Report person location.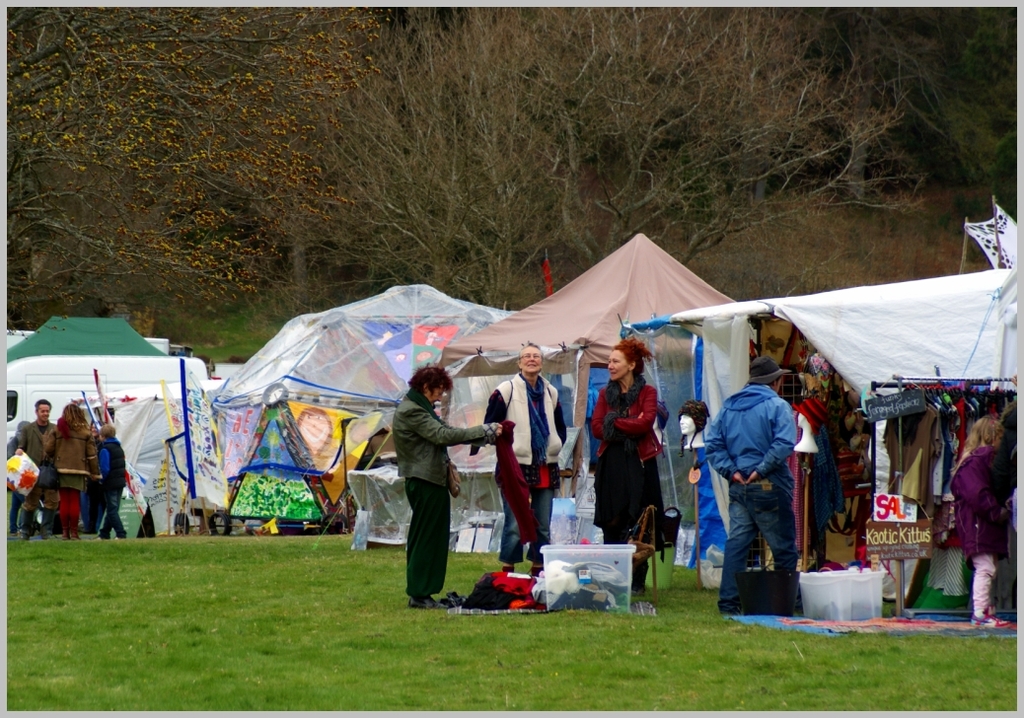
Report: detection(391, 362, 504, 610).
